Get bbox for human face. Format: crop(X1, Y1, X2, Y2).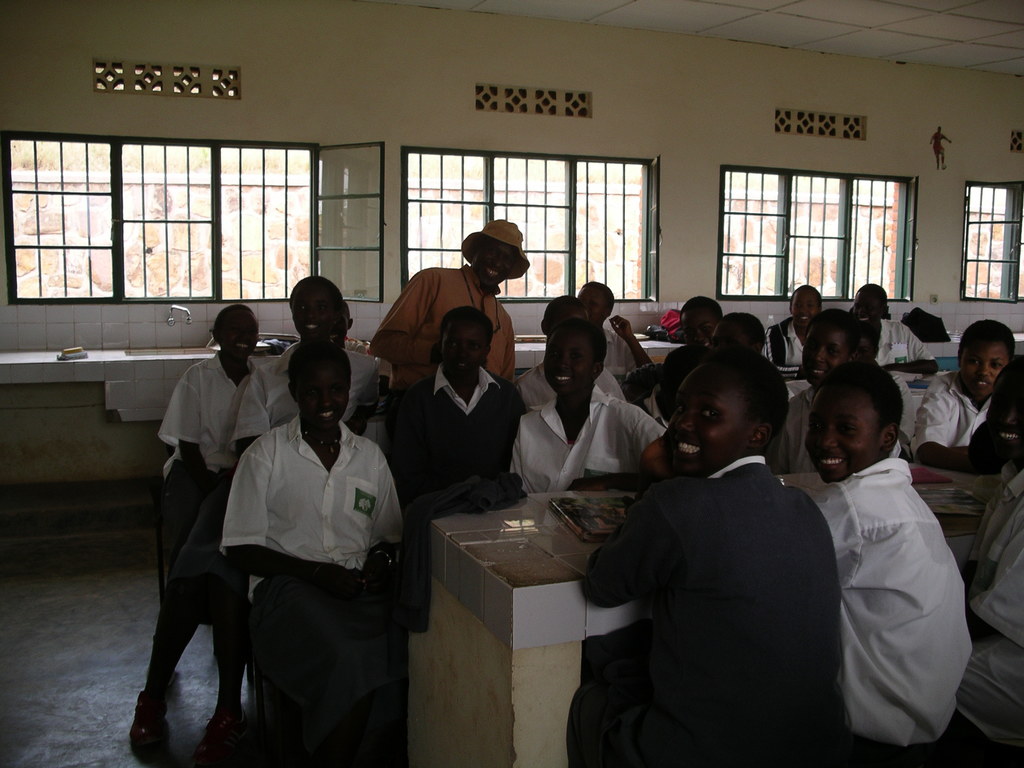
crop(293, 285, 326, 336).
